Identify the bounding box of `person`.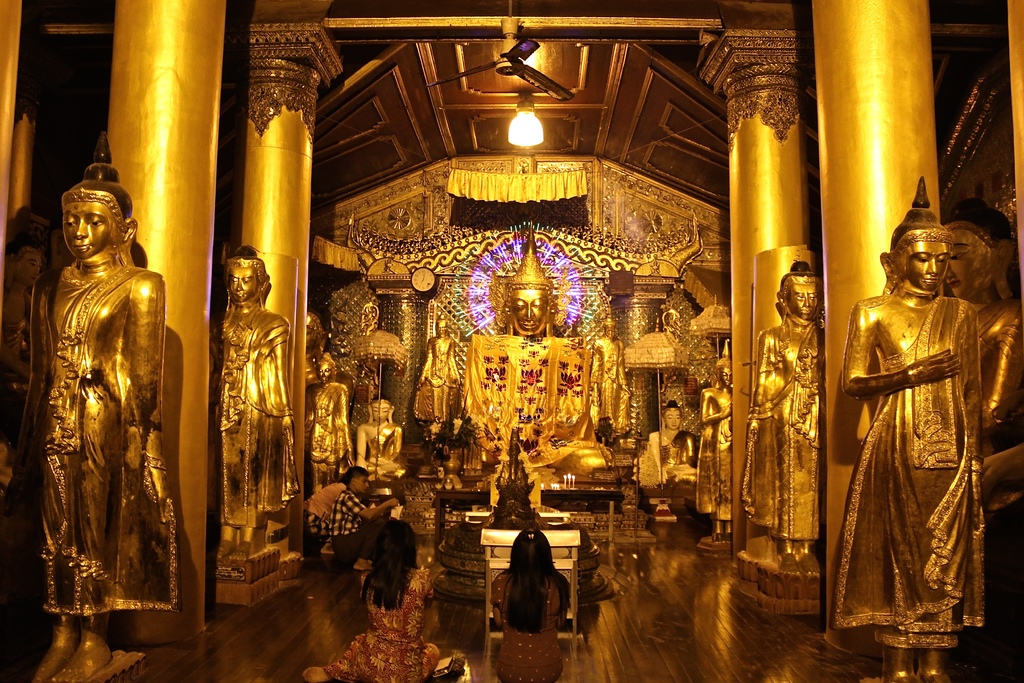
region(739, 259, 836, 569).
